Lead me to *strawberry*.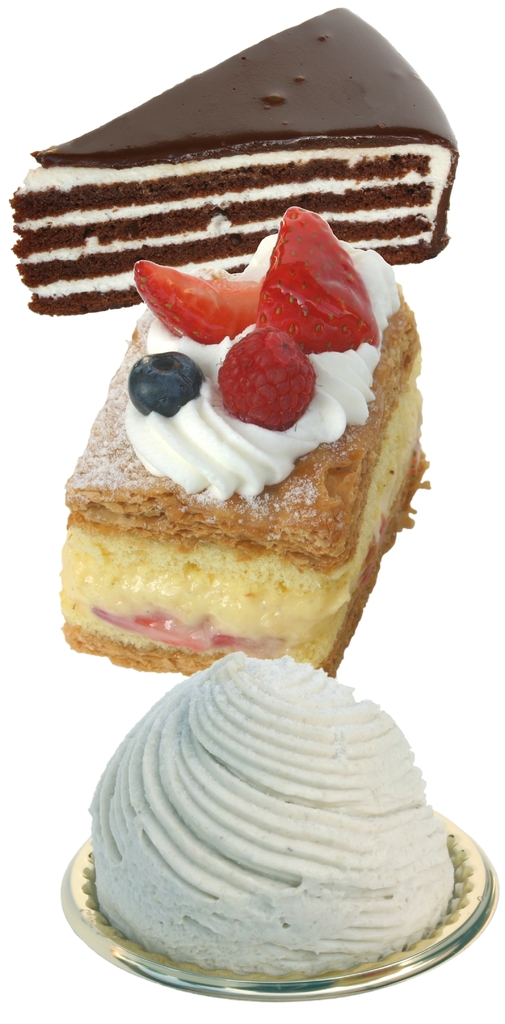
Lead to box=[254, 202, 379, 354].
